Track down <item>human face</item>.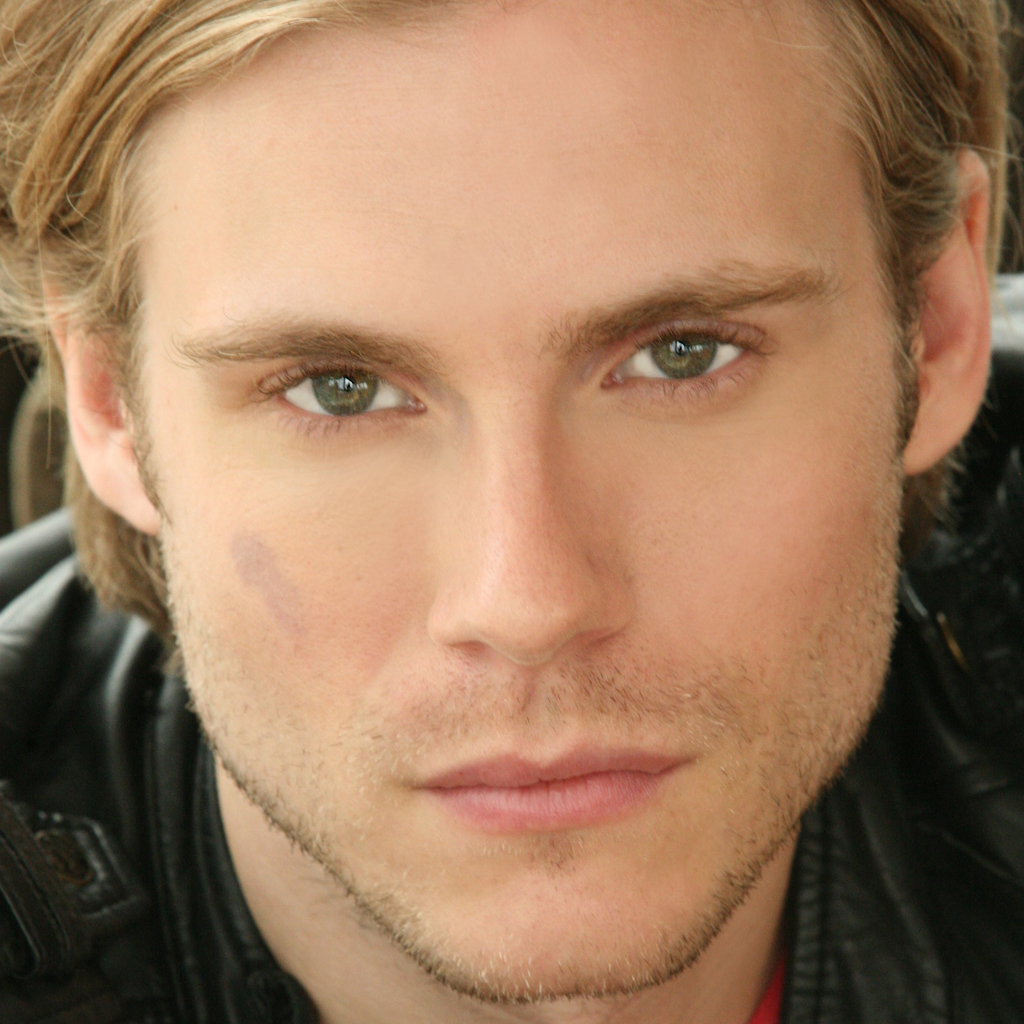
Tracked to box(134, 0, 900, 1007).
